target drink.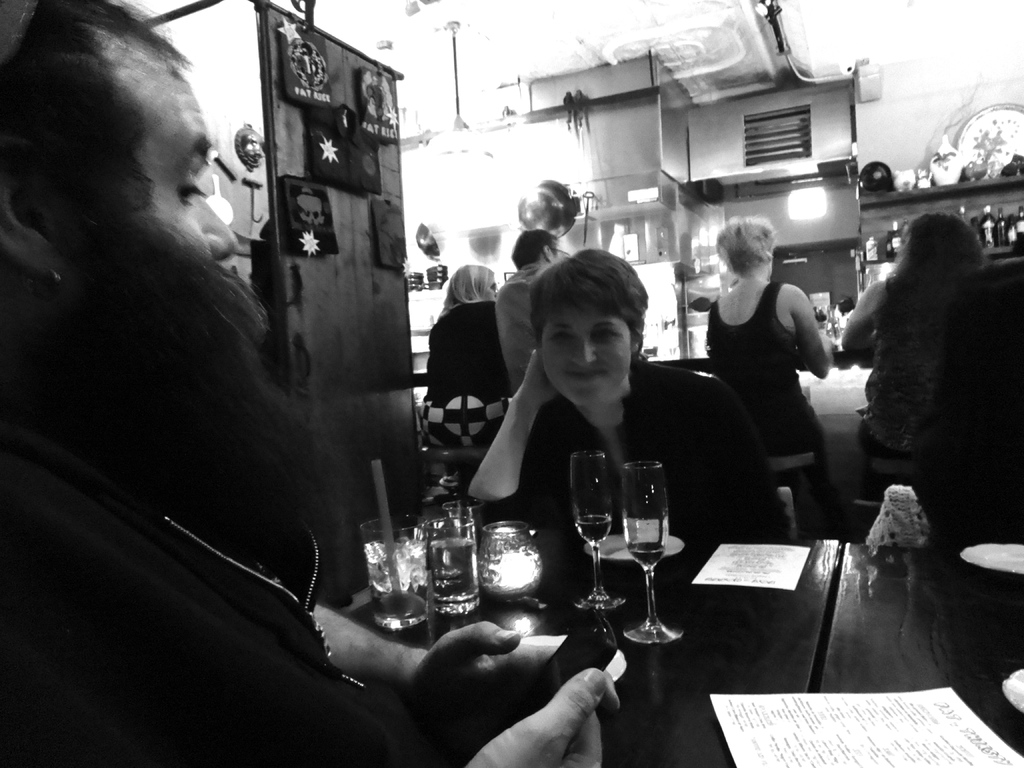
Target region: detection(479, 529, 545, 593).
